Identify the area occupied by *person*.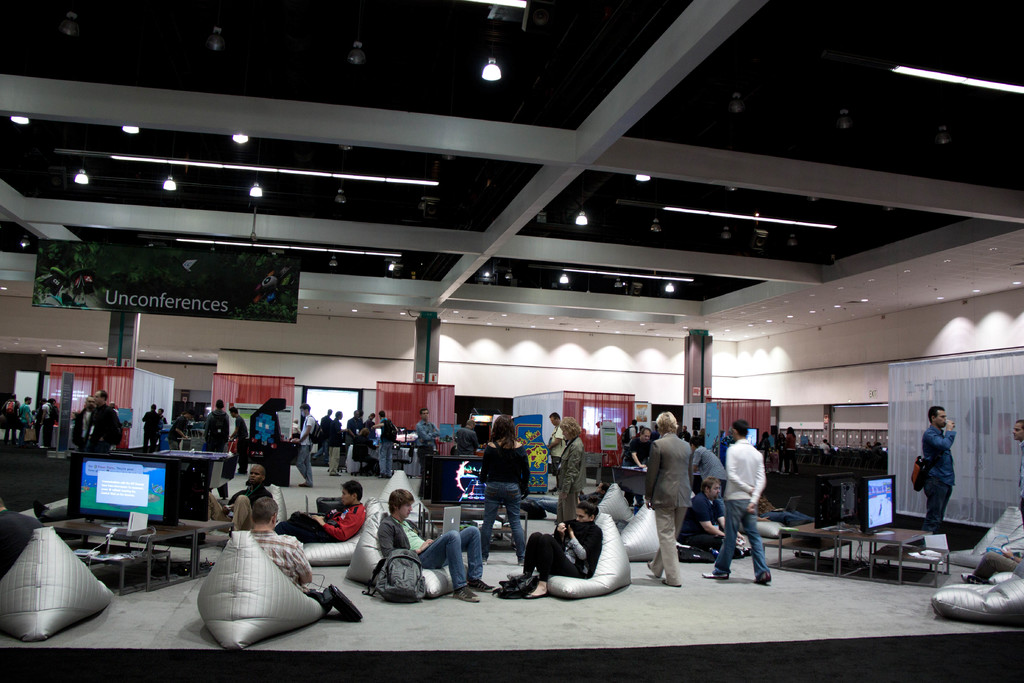
Area: [415,411,441,452].
